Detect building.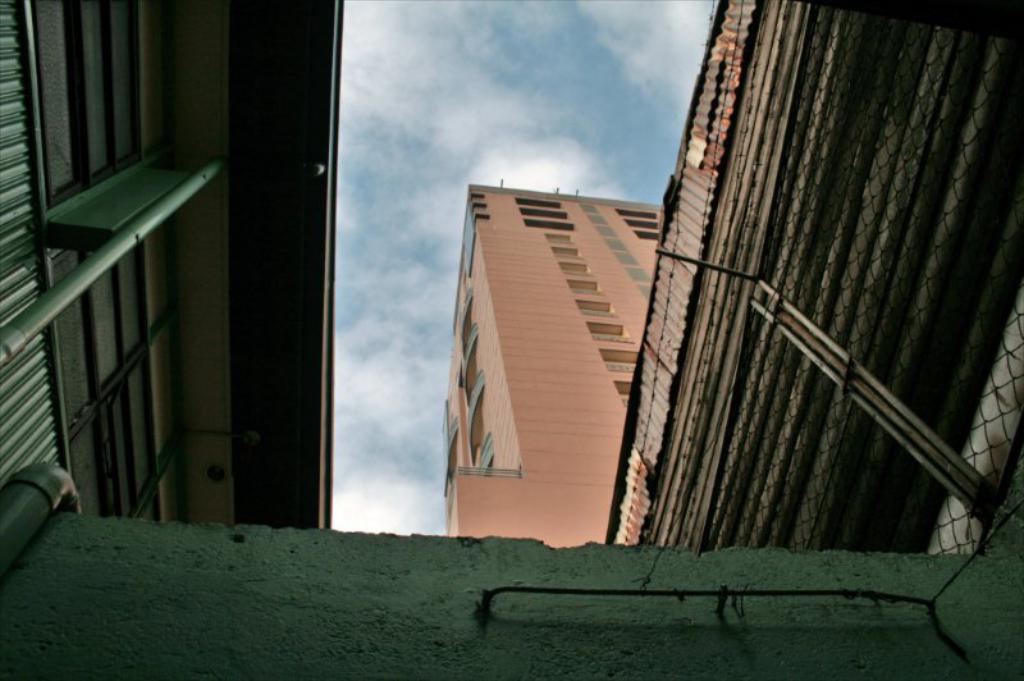
Detected at x1=443 y1=183 x2=660 y2=547.
